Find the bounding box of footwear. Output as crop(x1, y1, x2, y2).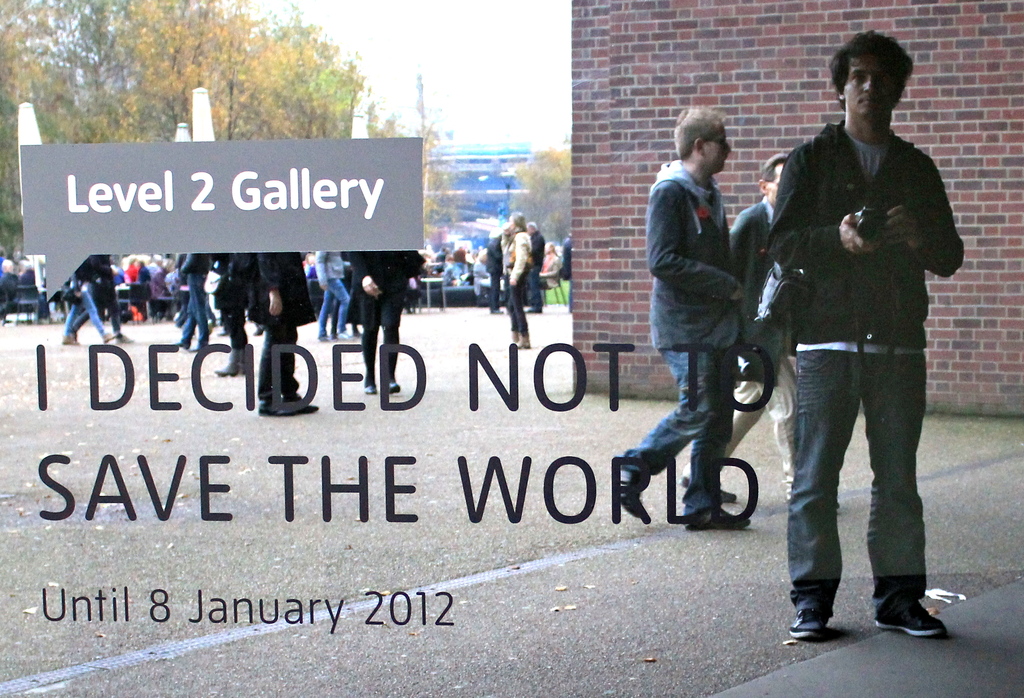
crop(676, 476, 736, 501).
